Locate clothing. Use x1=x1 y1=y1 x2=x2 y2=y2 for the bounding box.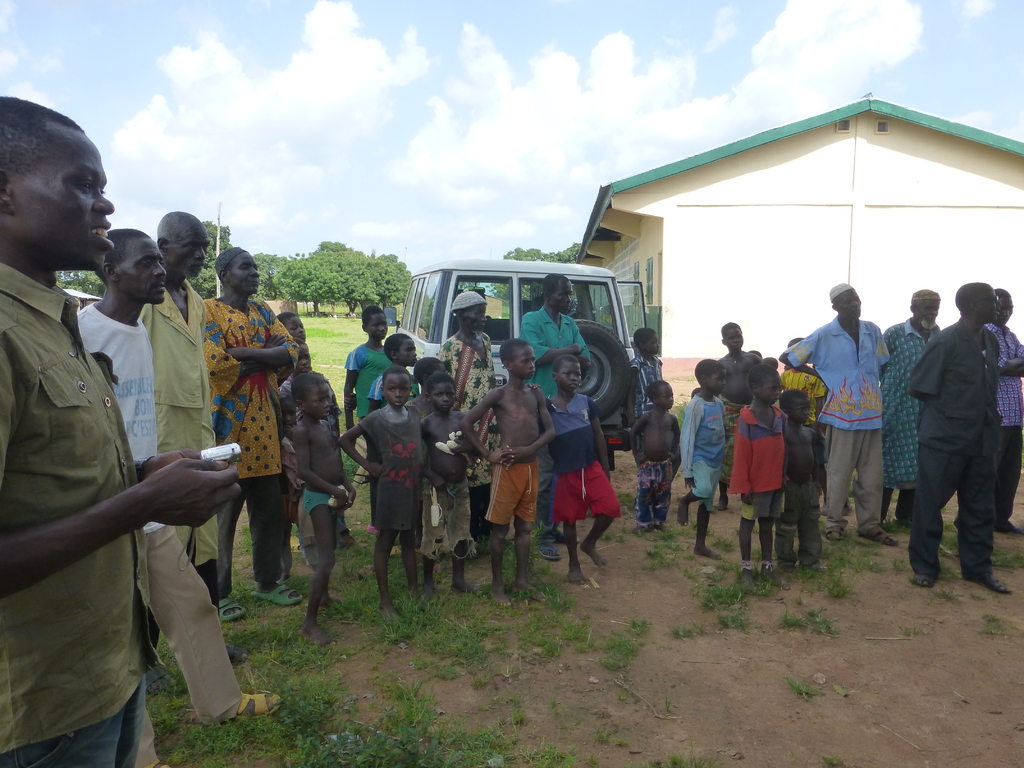
x1=191 y1=297 x2=298 y2=576.
